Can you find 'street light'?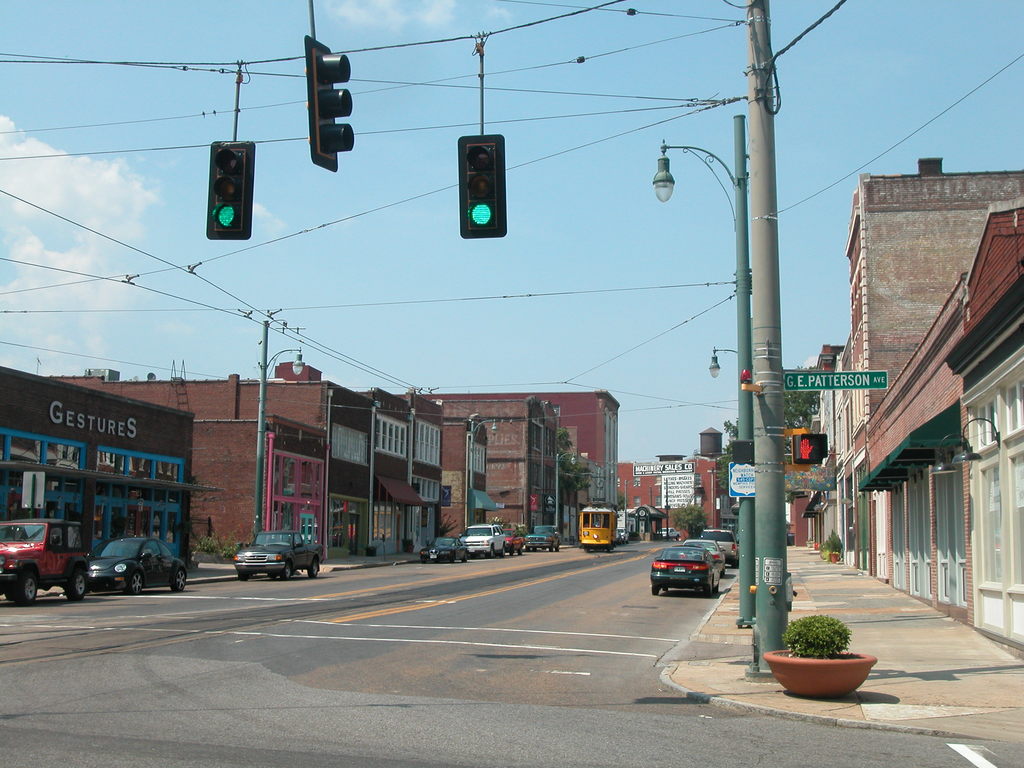
Yes, bounding box: {"x1": 648, "y1": 116, "x2": 751, "y2": 632}.
